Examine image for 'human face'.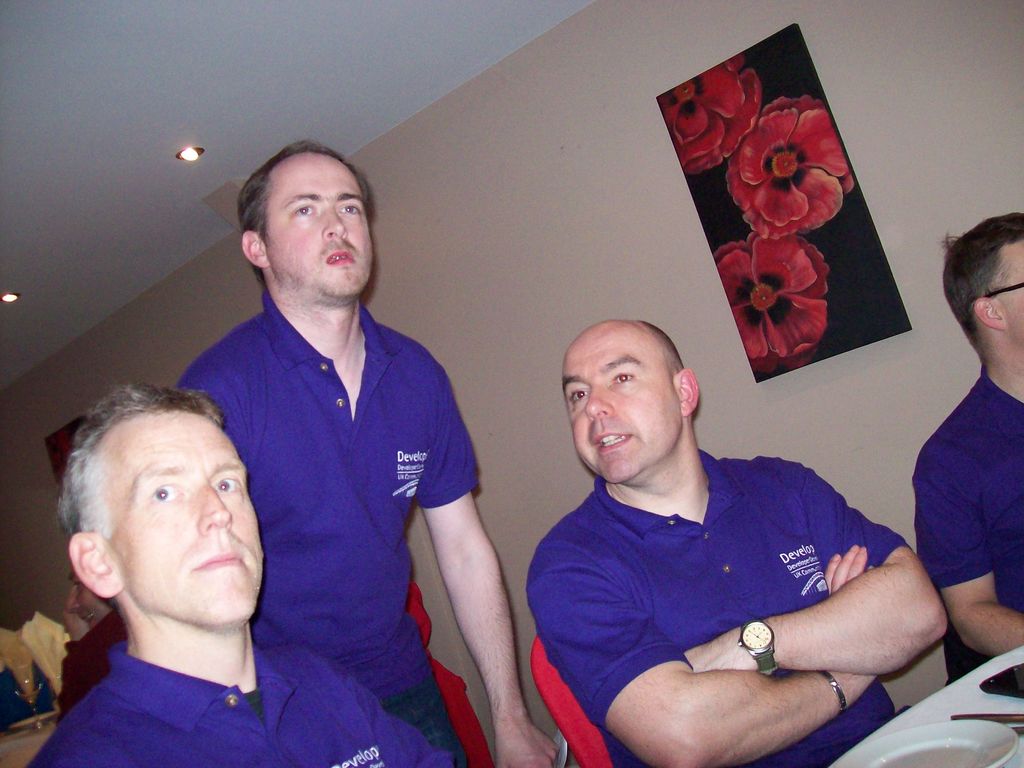
Examination result: [x1=264, y1=151, x2=370, y2=307].
